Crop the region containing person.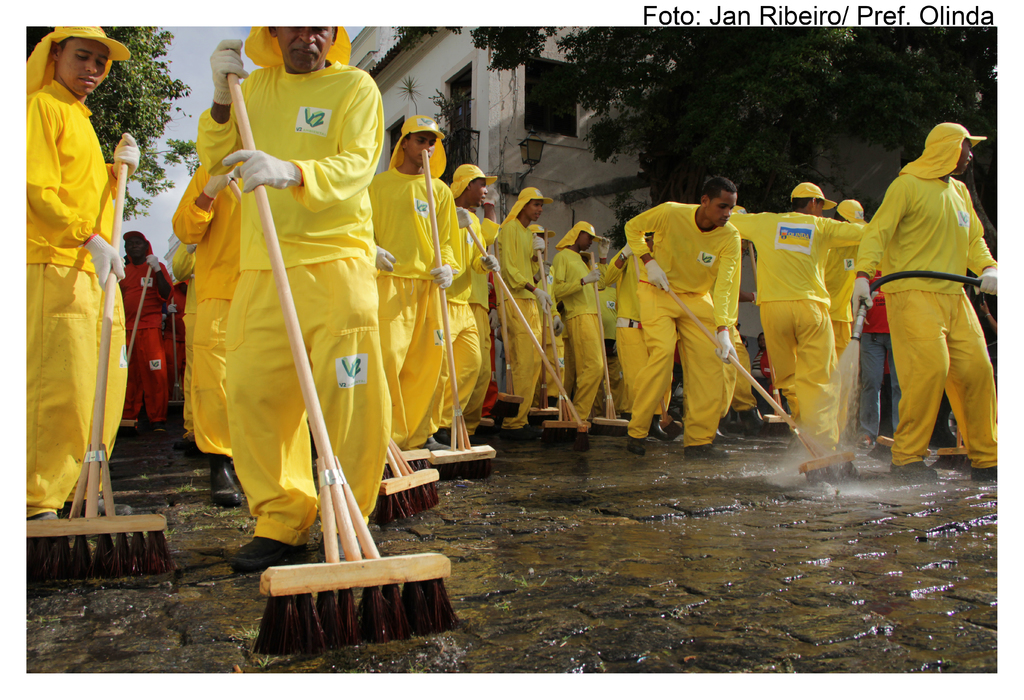
Crop region: [left=118, top=230, right=173, bottom=431].
